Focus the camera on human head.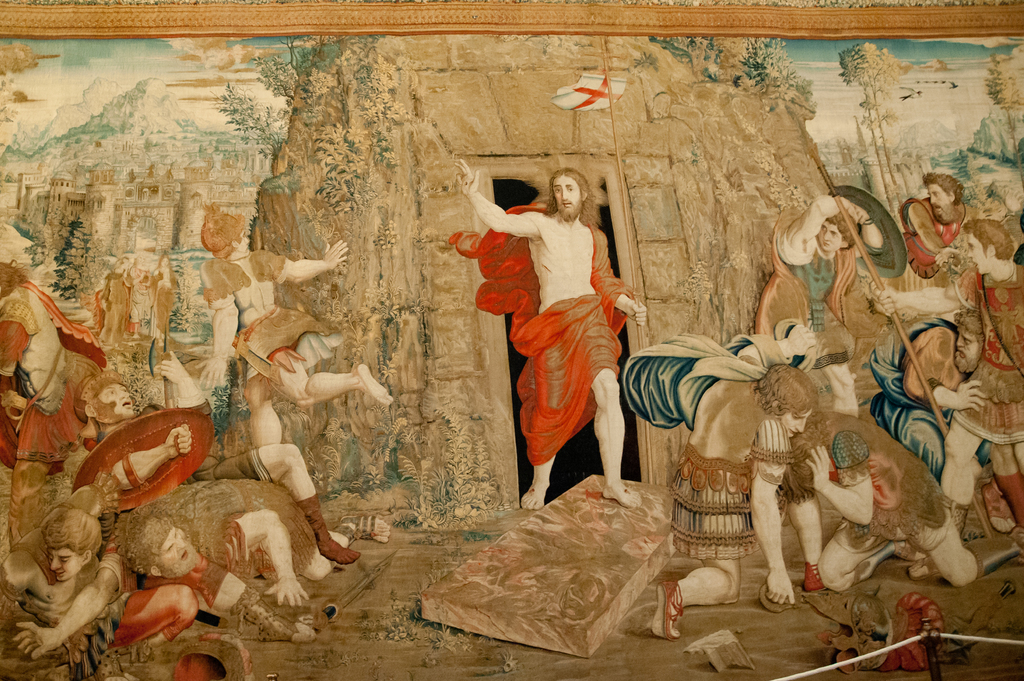
Focus region: (545,167,595,216).
